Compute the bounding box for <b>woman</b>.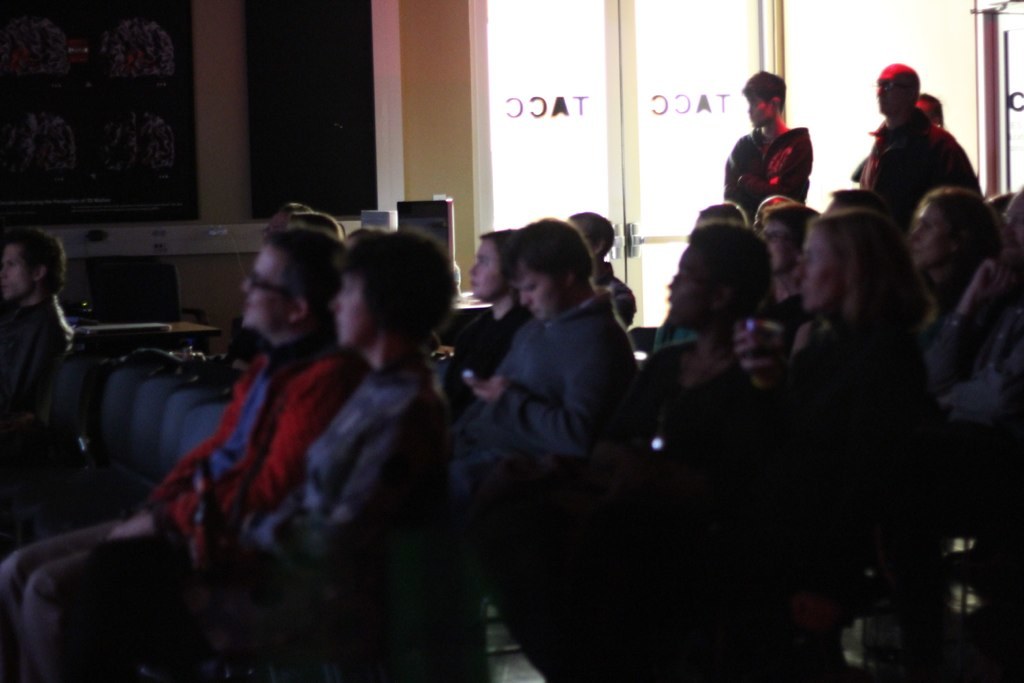
646,227,772,463.
